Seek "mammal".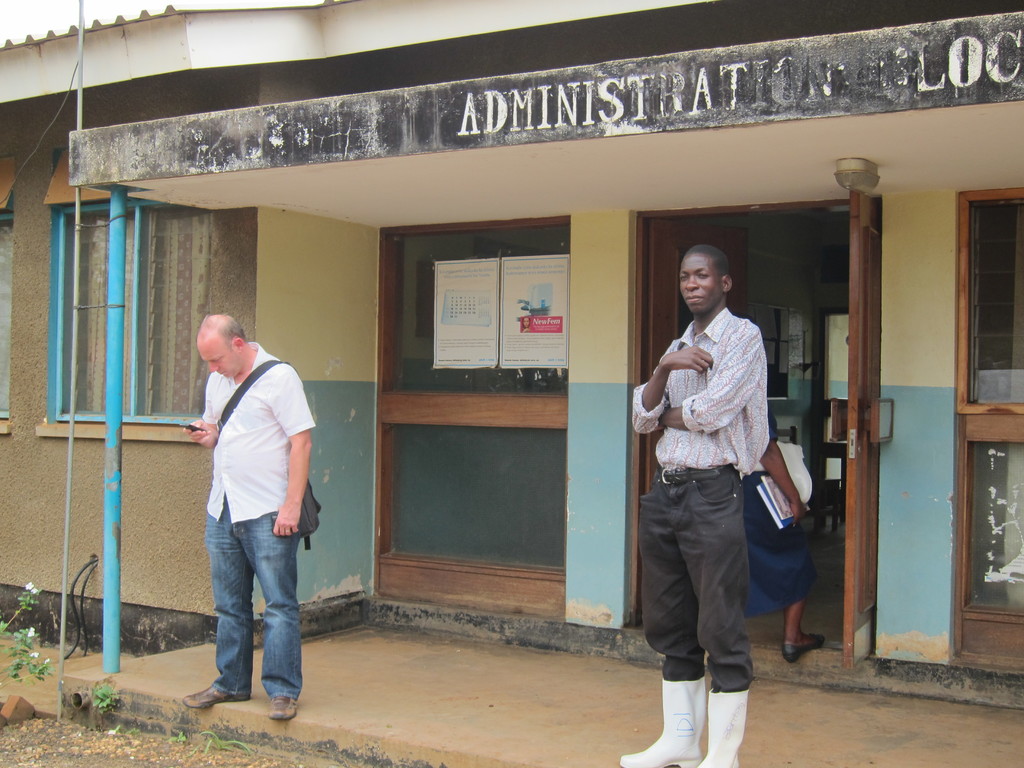
<region>630, 191, 787, 758</region>.
